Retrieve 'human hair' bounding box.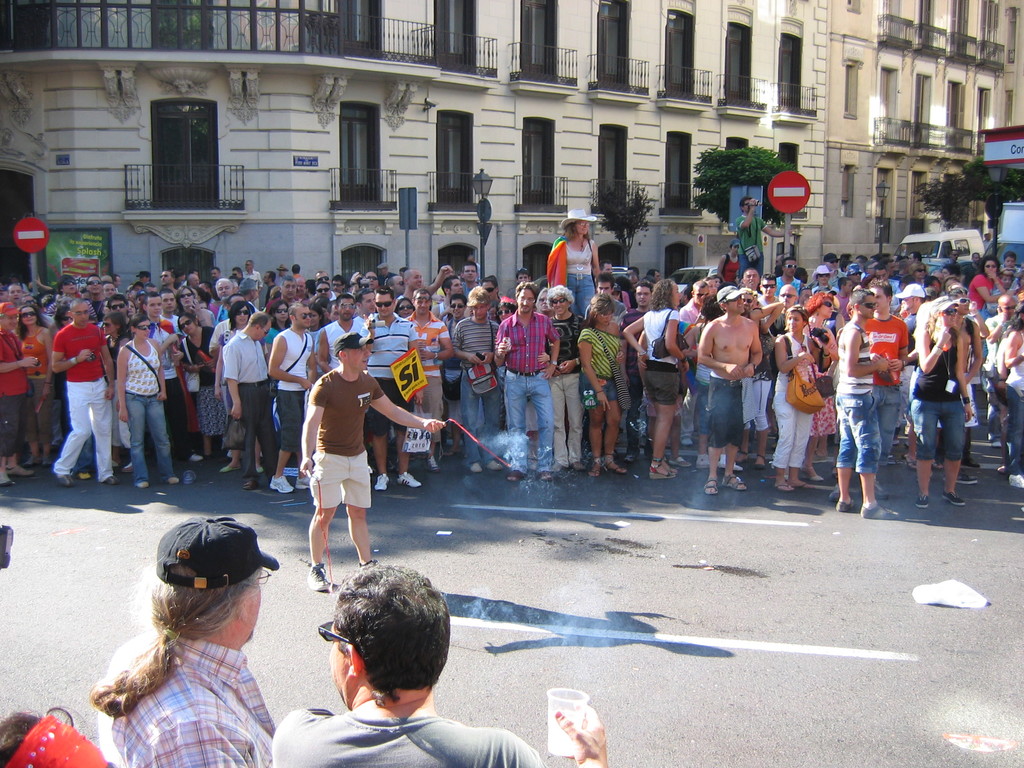
Bounding box: 544:286:574:305.
